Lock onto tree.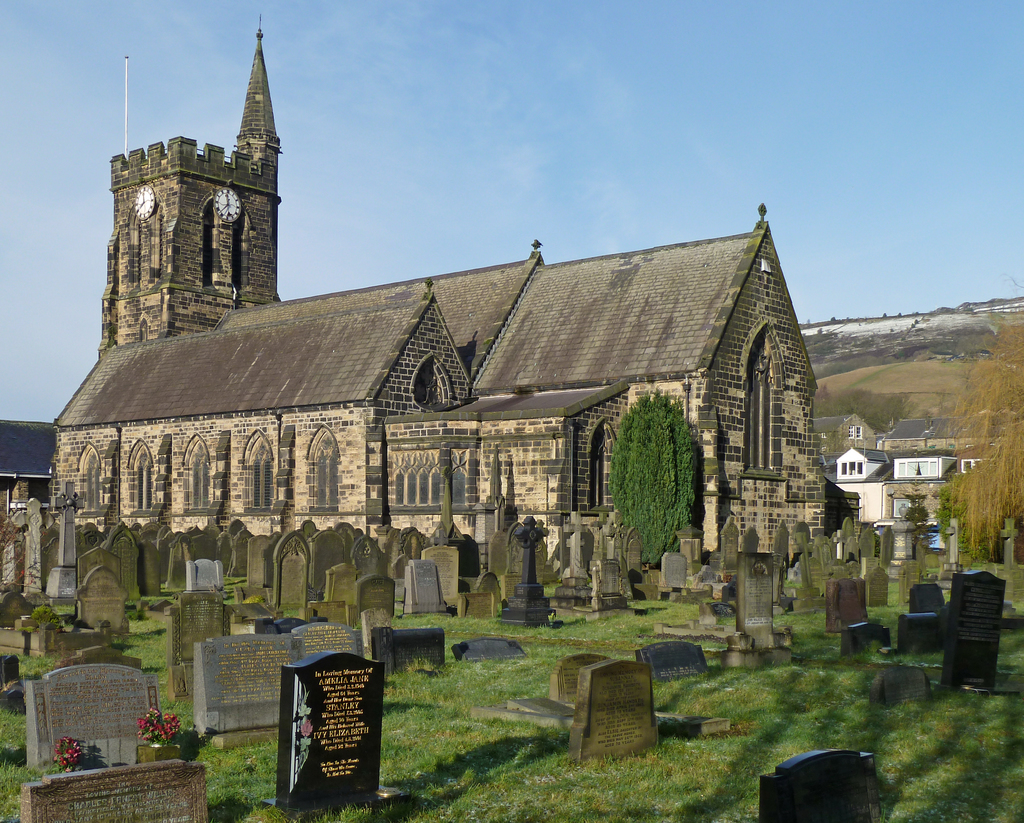
Locked: detection(602, 391, 698, 561).
